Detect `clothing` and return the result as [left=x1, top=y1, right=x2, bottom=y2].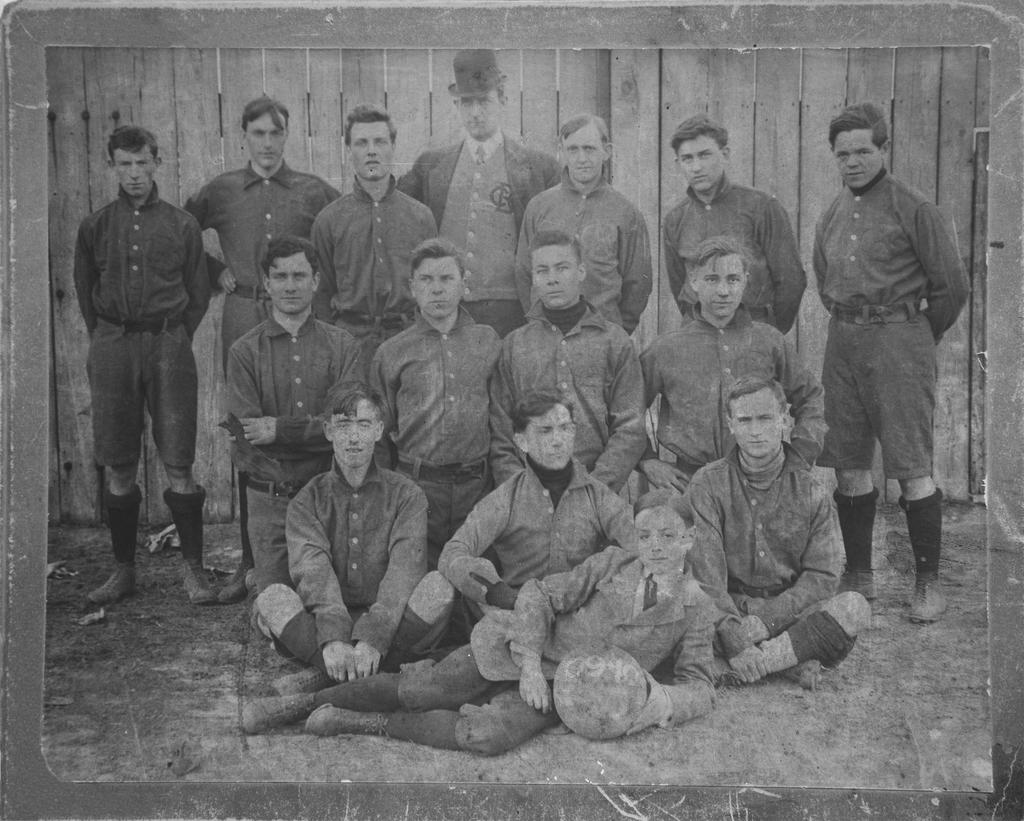
[left=255, top=421, right=431, bottom=666].
